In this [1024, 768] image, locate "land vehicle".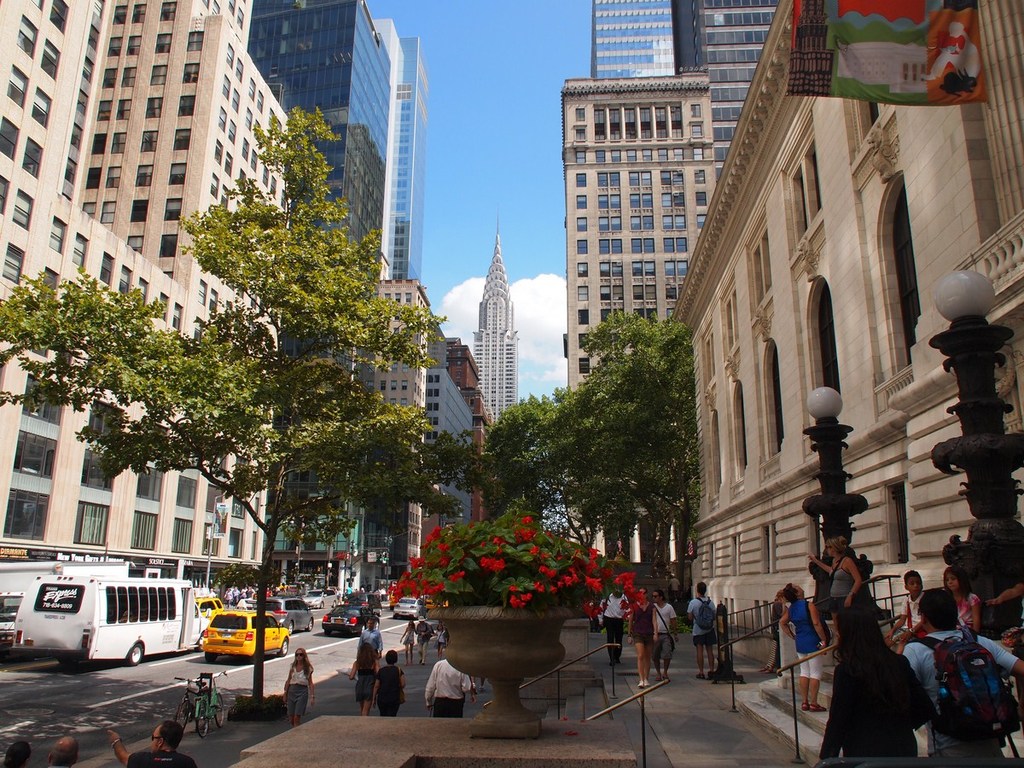
Bounding box: <box>15,566,196,688</box>.
